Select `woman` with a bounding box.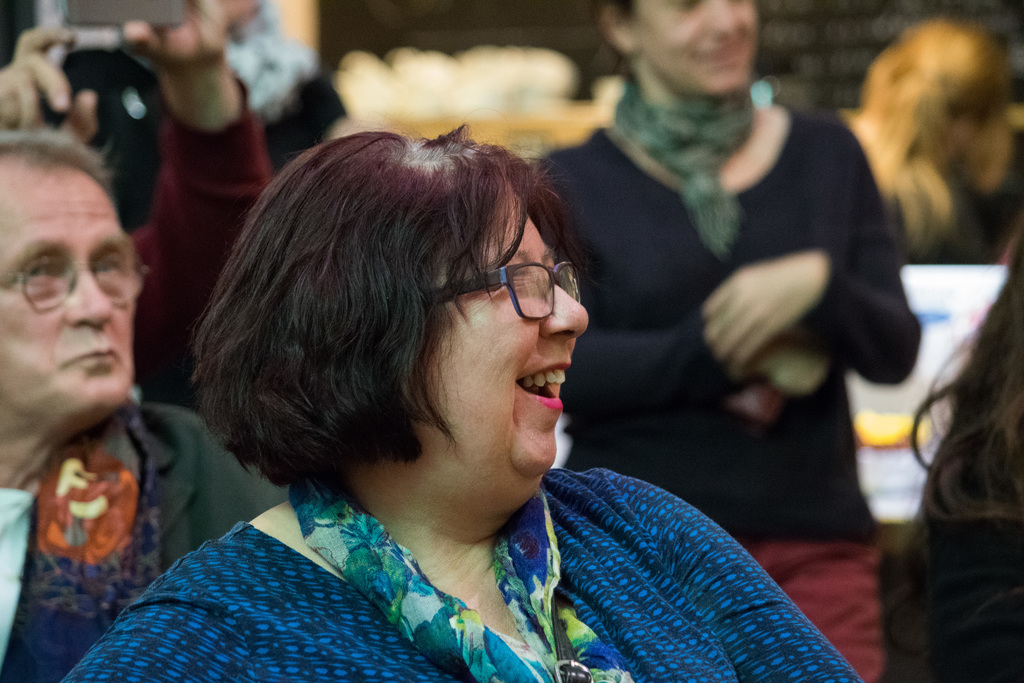
[54,122,876,682].
